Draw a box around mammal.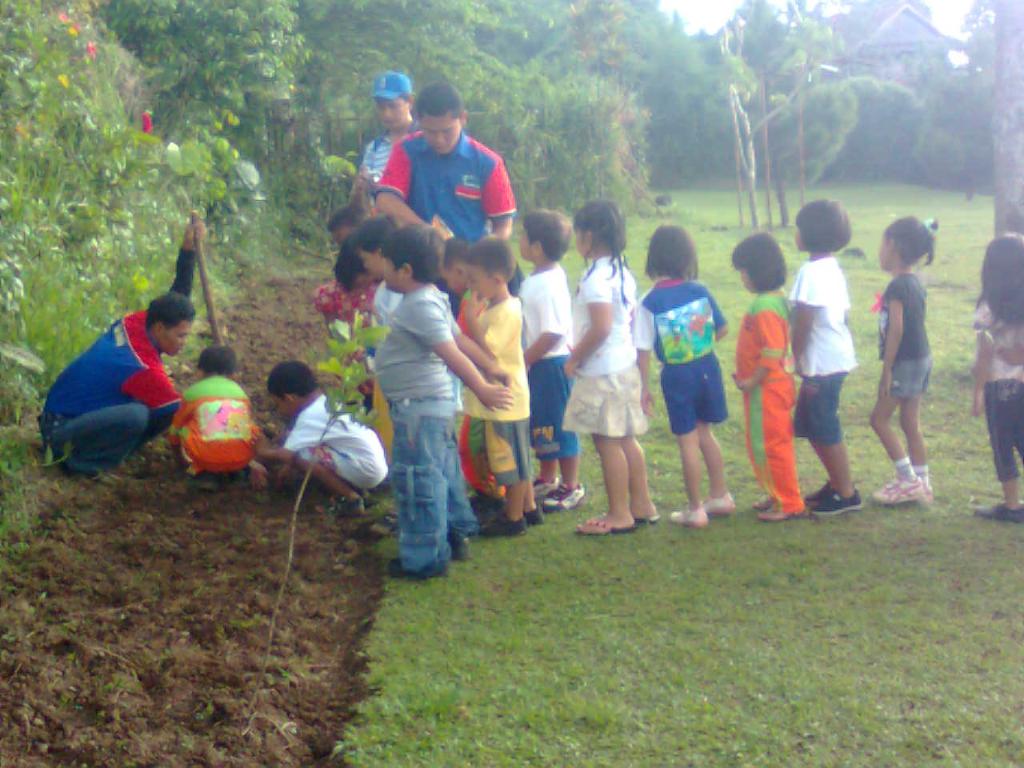
<bbox>965, 225, 1023, 527</bbox>.
